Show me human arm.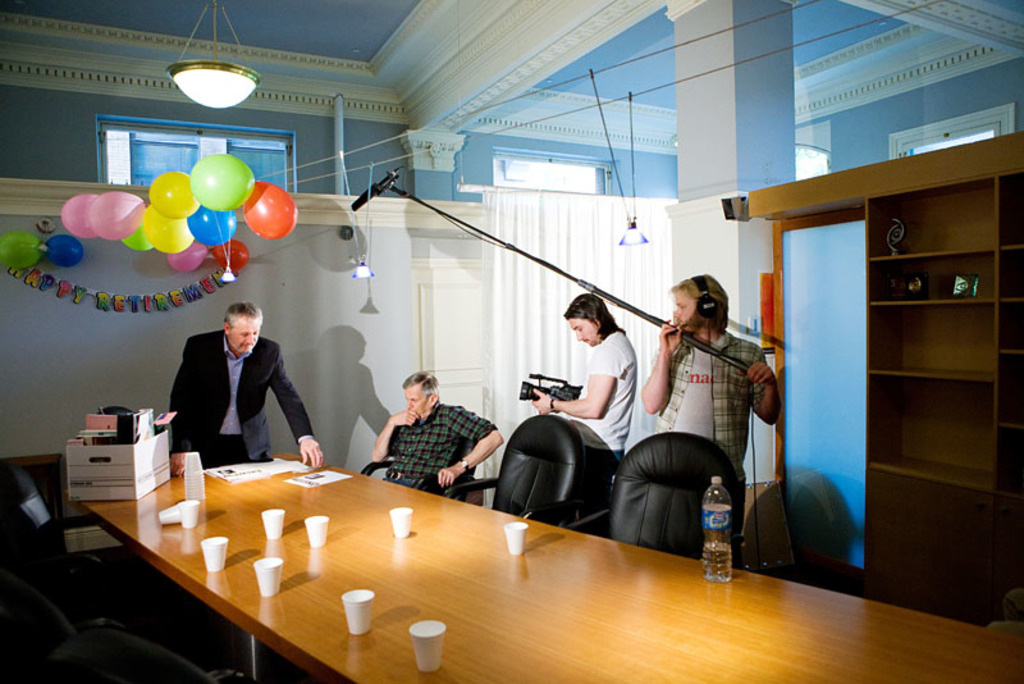
human arm is here: crop(435, 403, 503, 492).
